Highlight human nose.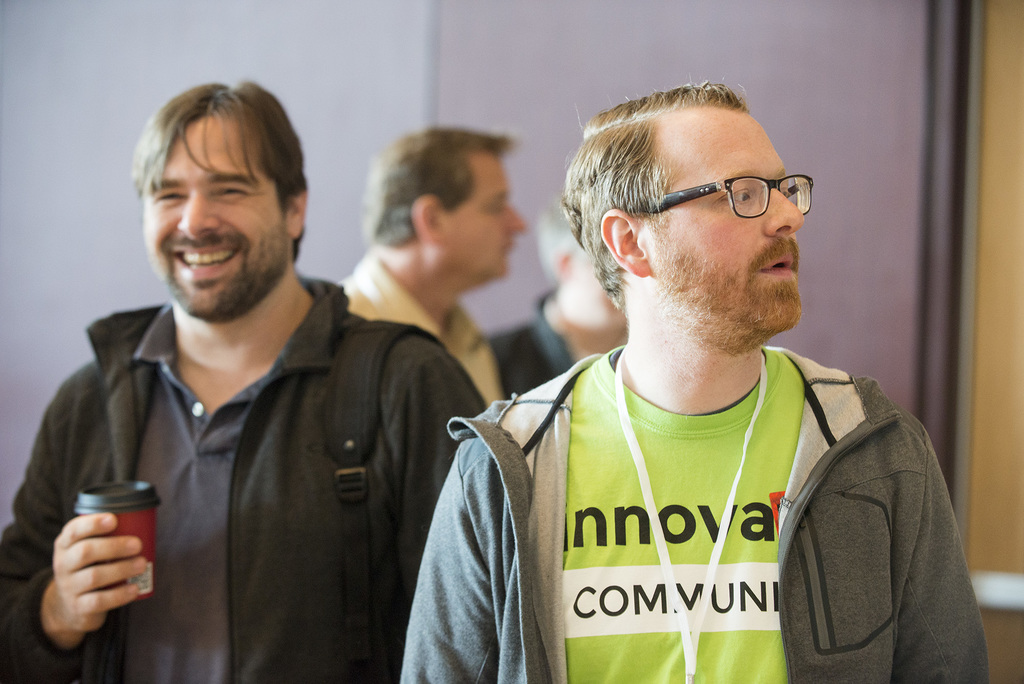
Highlighted region: 761, 179, 815, 250.
